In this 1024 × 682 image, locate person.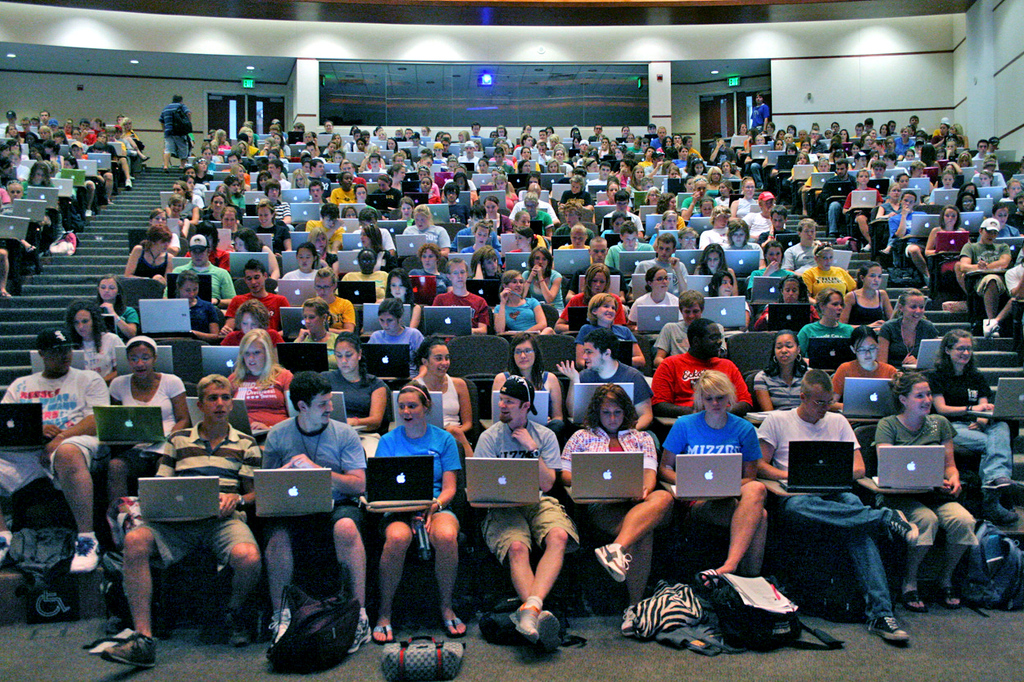
Bounding box: crop(362, 377, 458, 611).
